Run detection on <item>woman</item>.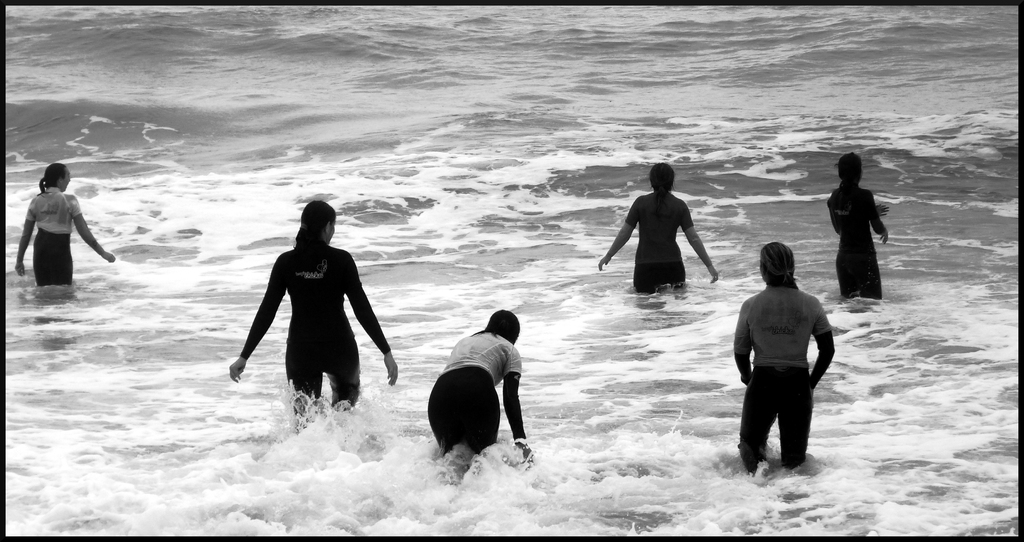
Result: pyautogui.locateOnScreen(733, 244, 841, 475).
